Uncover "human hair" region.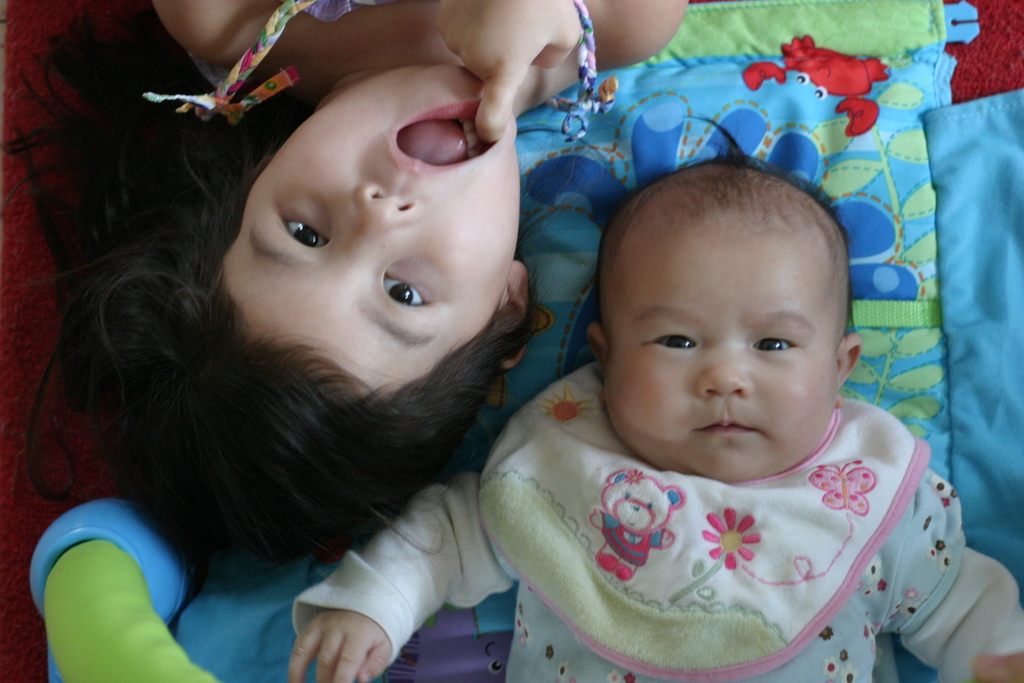
Uncovered: left=98, top=106, right=528, bottom=630.
